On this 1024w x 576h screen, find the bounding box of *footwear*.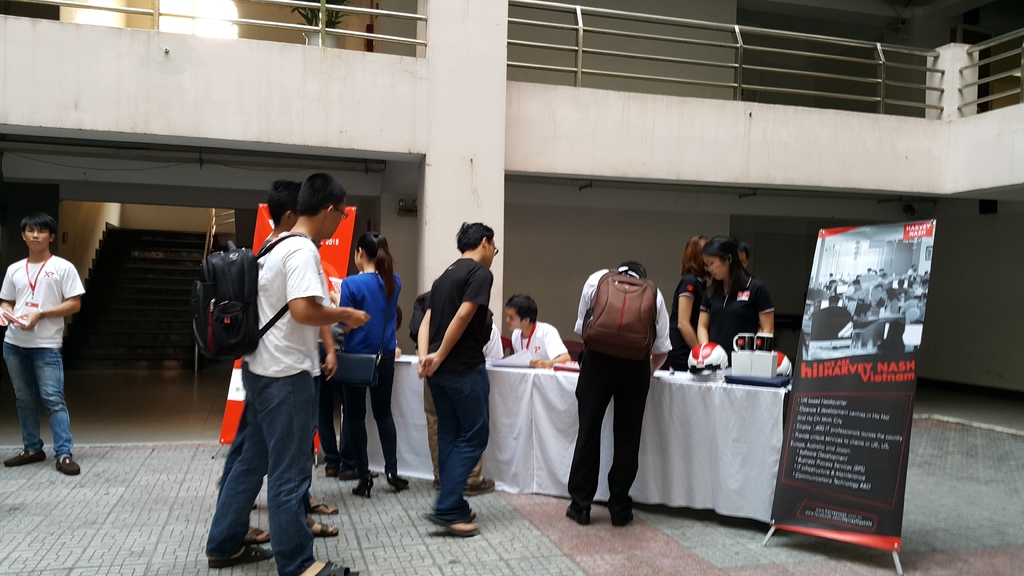
Bounding box: select_region(422, 513, 479, 535).
